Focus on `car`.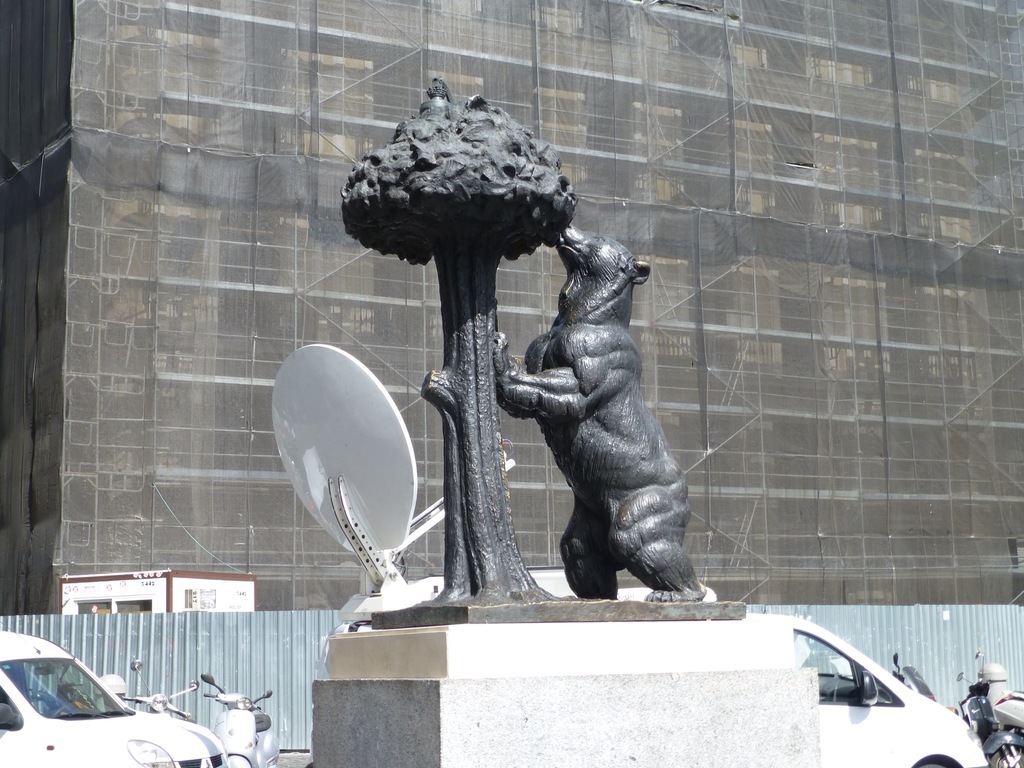
Focused at select_region(0, 623, 228, 767).
